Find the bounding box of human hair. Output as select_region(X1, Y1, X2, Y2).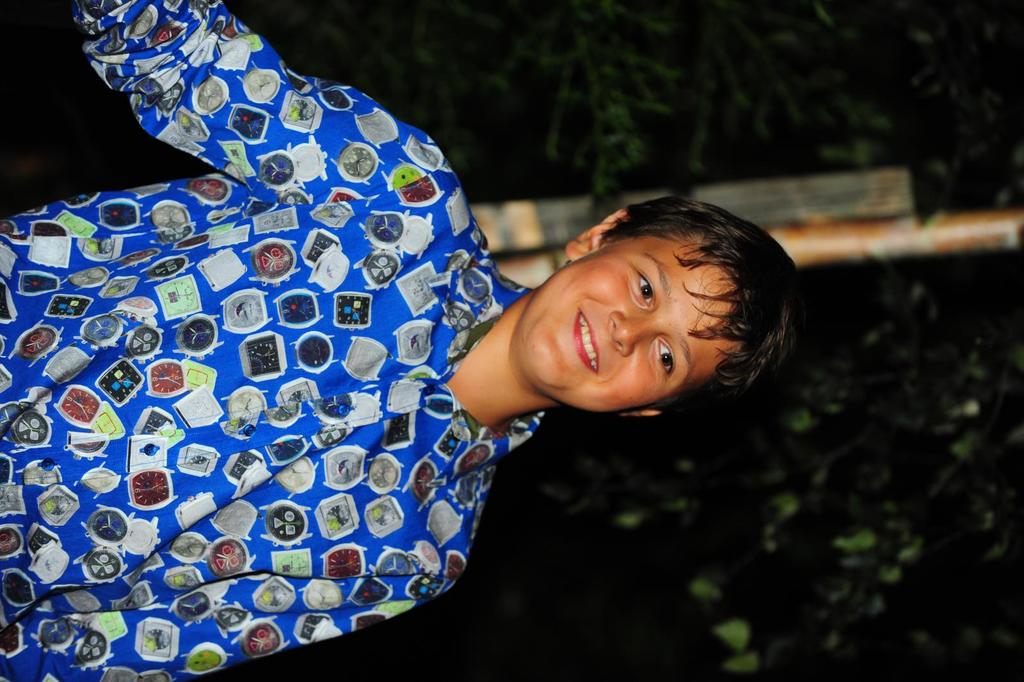
select_region(600, 195, 805, 386).
